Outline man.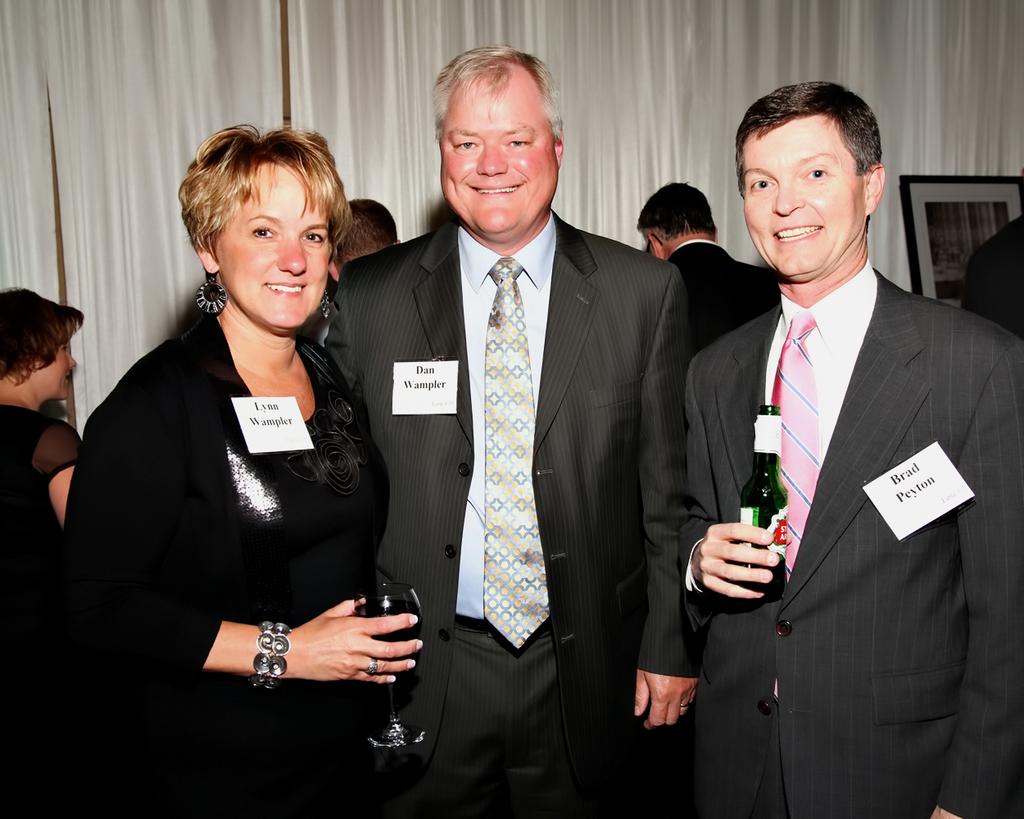
Outline: <box>637,181,778,351</box>.
